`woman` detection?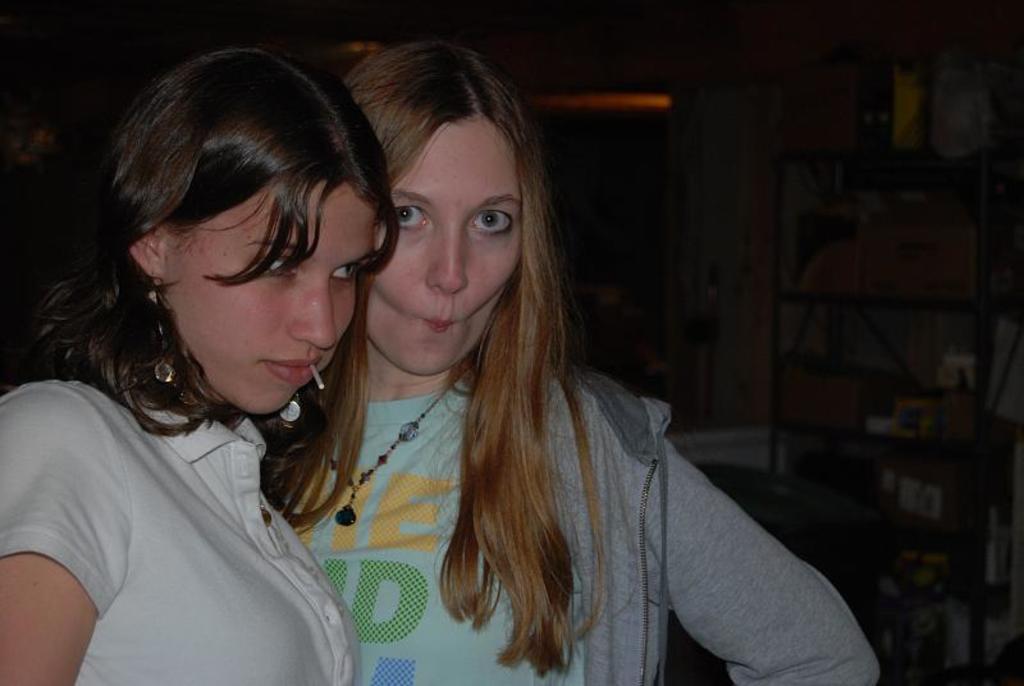
bbox=[0, 46, 402, 685]
